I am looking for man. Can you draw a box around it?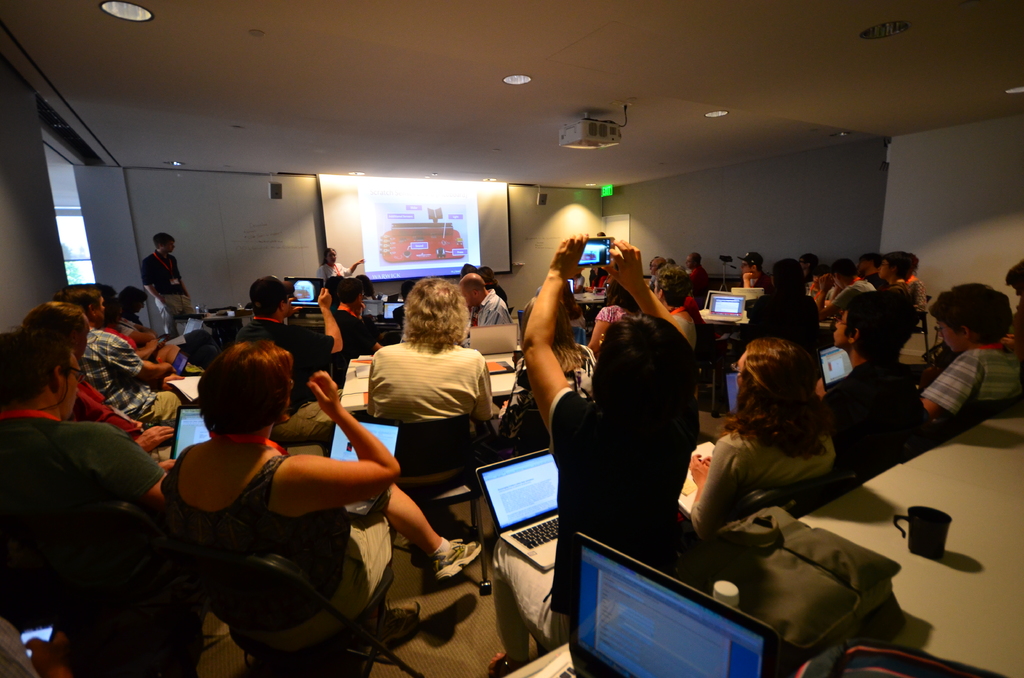
Sure, the bounding box is <box>64,280,198,423</box>.
